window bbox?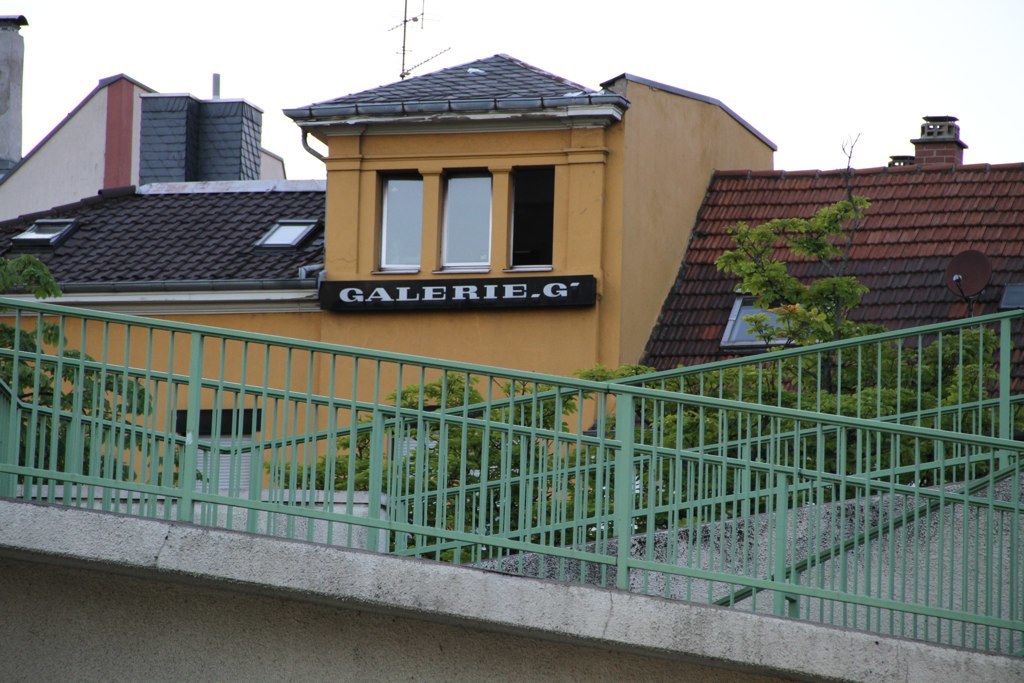
[326,107,568,286]
